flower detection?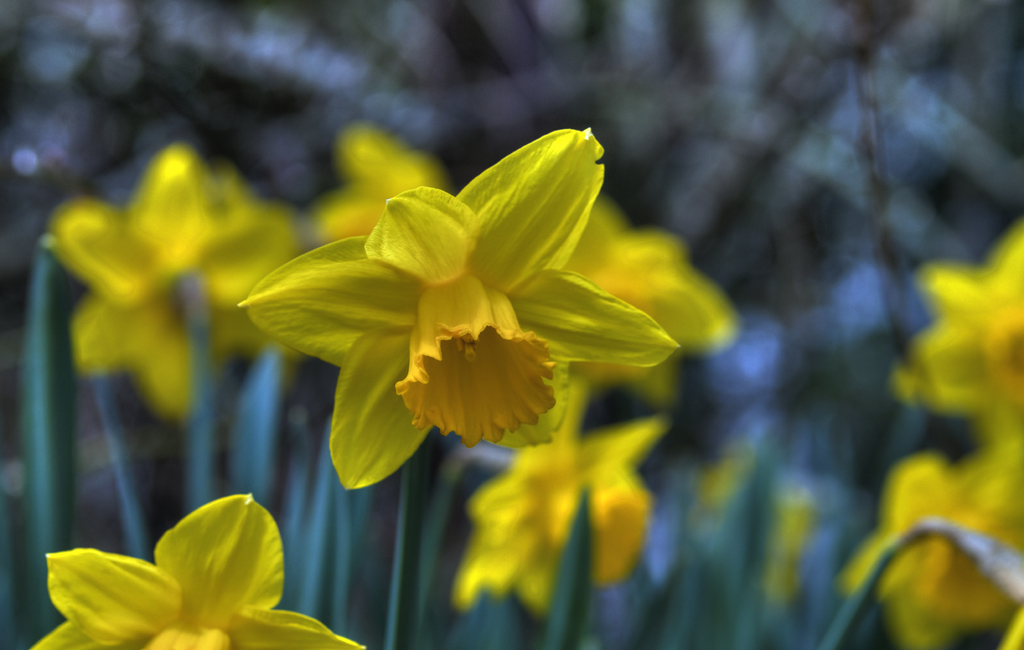
[left=52, top=143, right=293, bottom=427]
